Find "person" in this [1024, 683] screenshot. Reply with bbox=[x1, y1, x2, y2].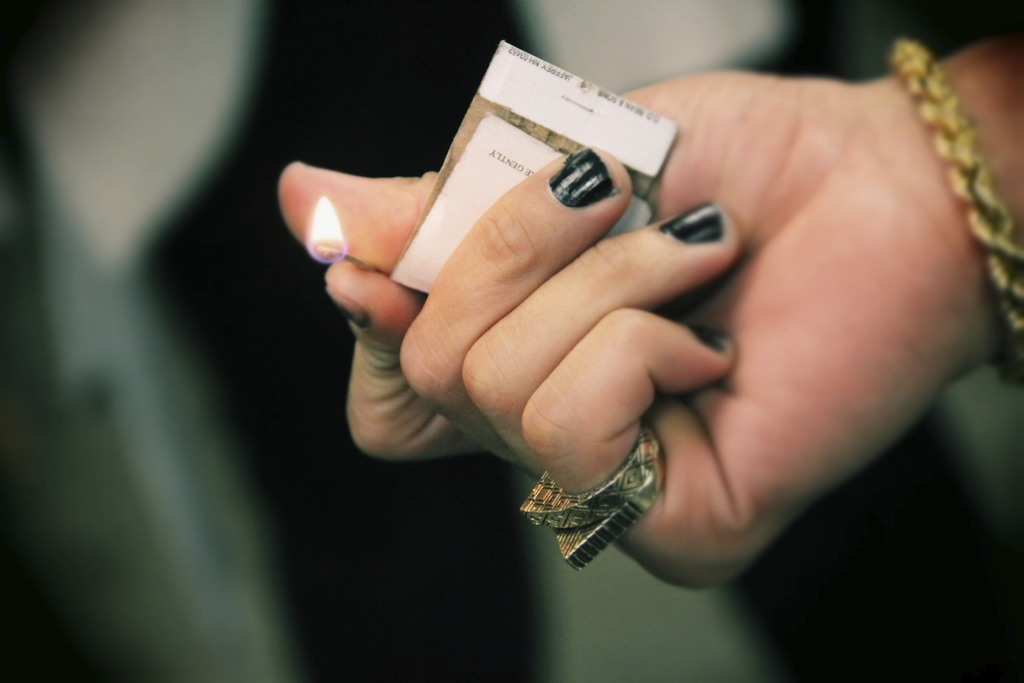
bbox=[182, 29, 970, 657].
